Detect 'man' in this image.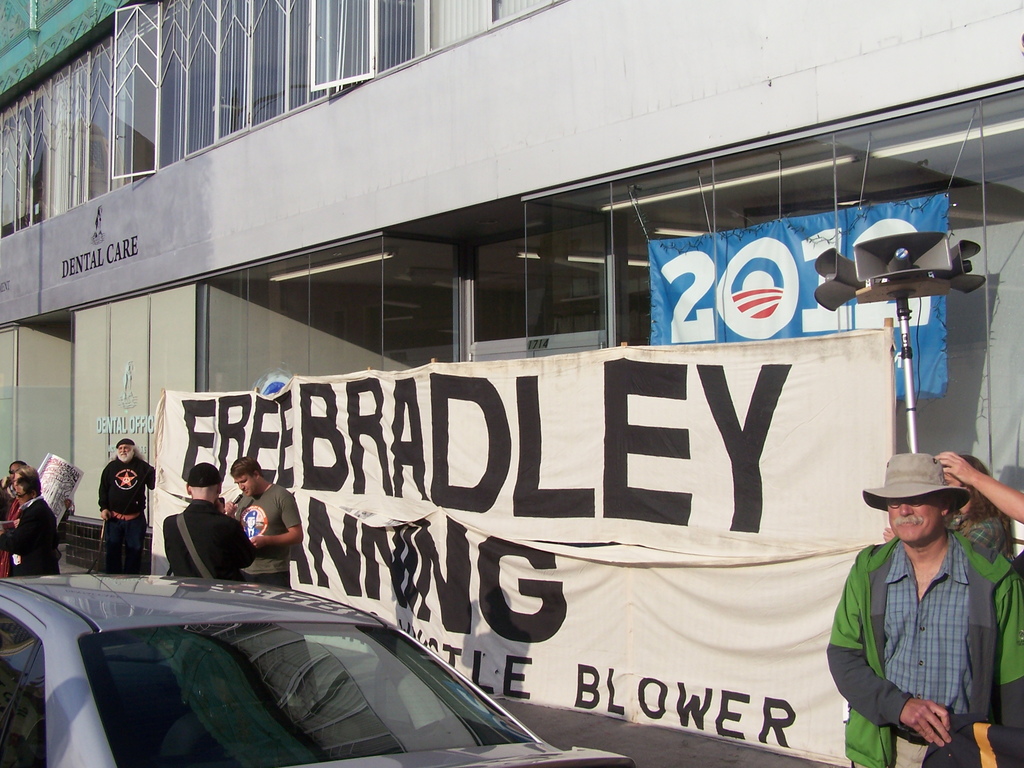
Detection: 97:436:156:575.
